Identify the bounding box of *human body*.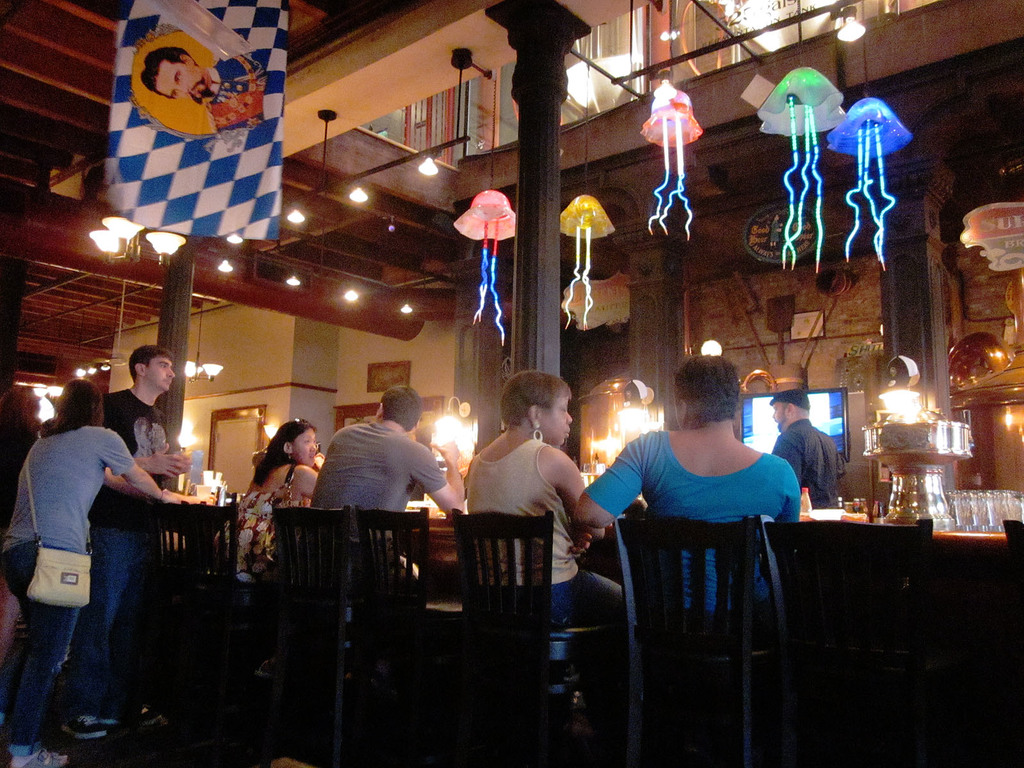
rect(86, 346, 186, 732).
